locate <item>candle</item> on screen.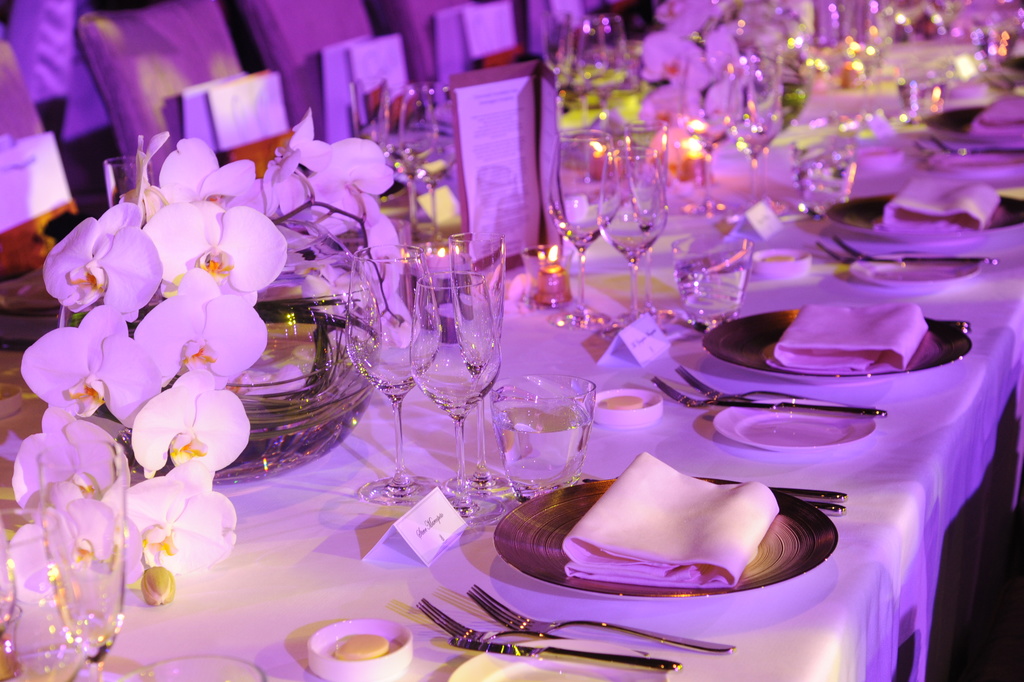
On screen at select_region(579, 135, 620, 183).
